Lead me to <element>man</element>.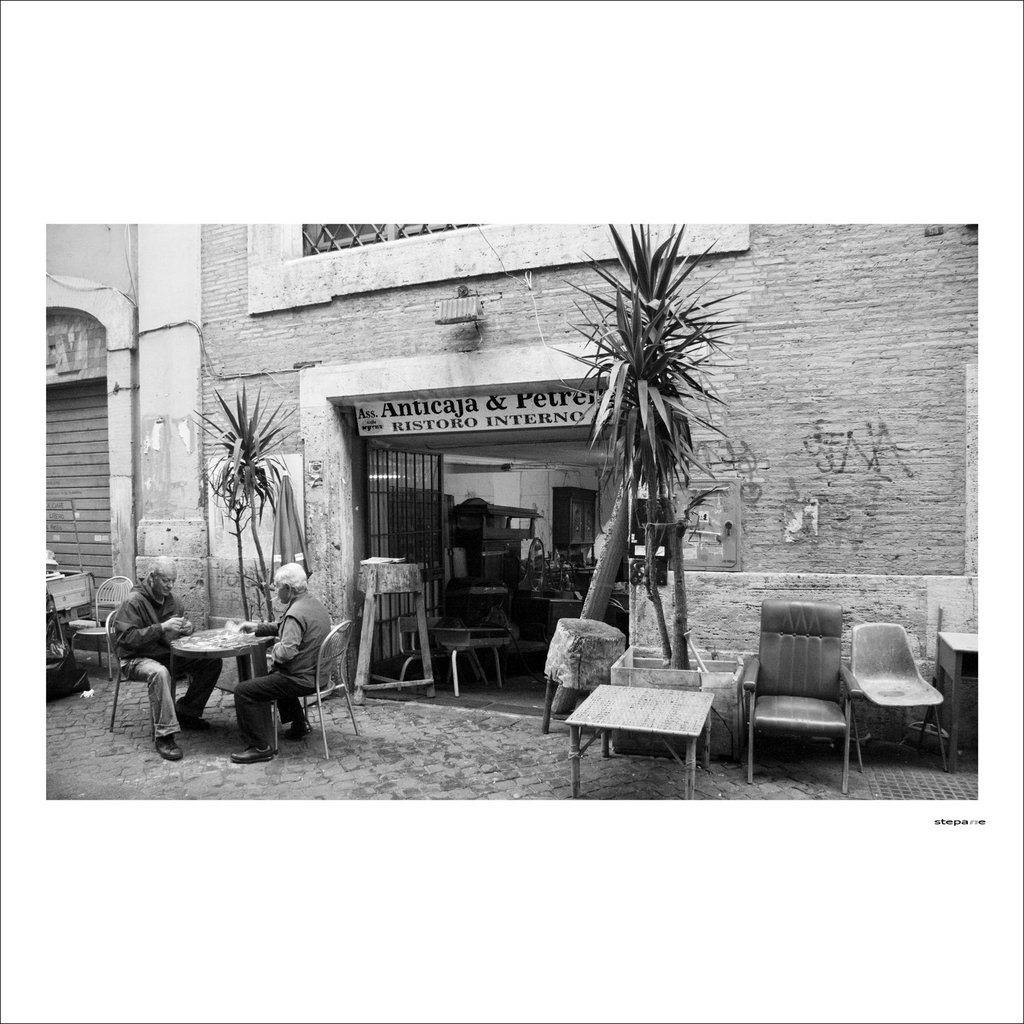
Lead to 116,559,226,756.
